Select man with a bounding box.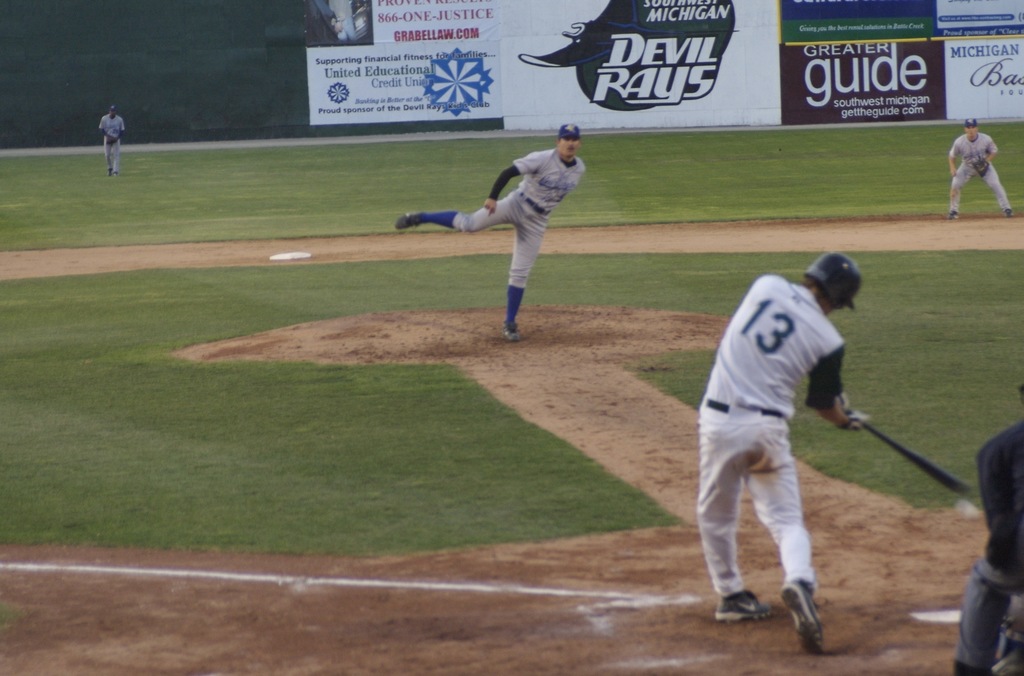
[left=696, top=246, right=871, bottom=650].
